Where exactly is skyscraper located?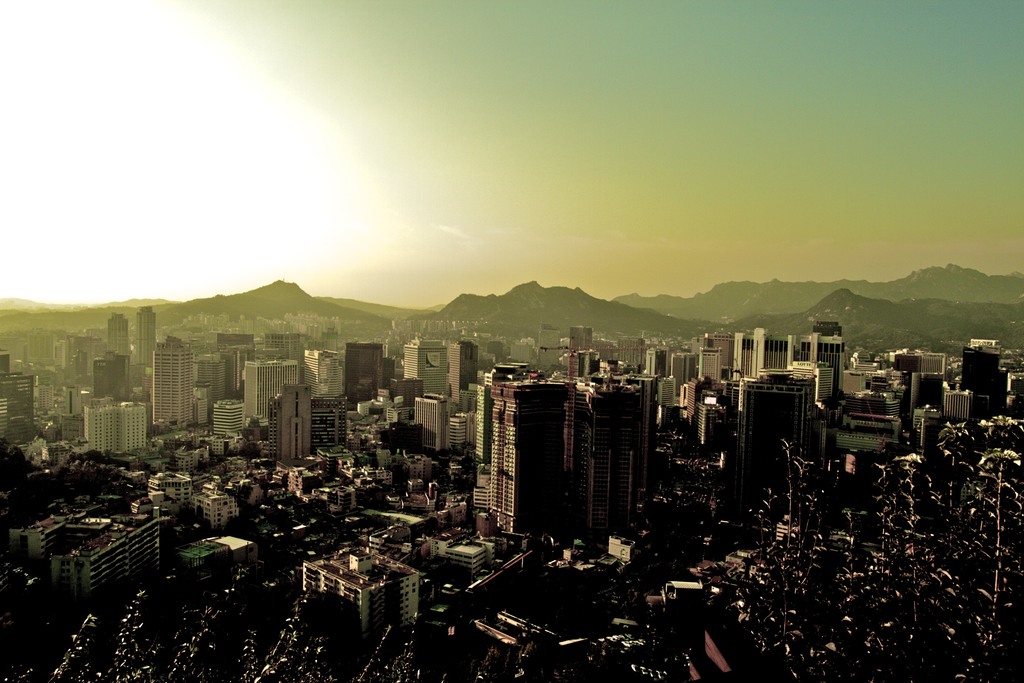
Its bounding box is l=486, t=382, r=569, b=537.
